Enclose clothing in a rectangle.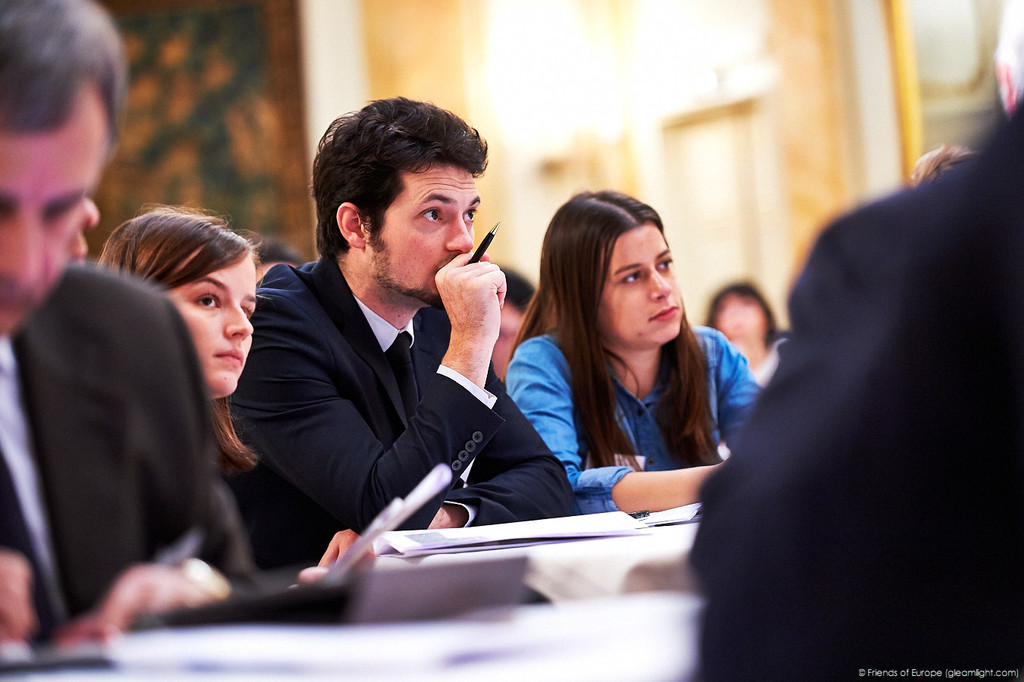
x1=691 y1=105 x2=1023 y2=681.
